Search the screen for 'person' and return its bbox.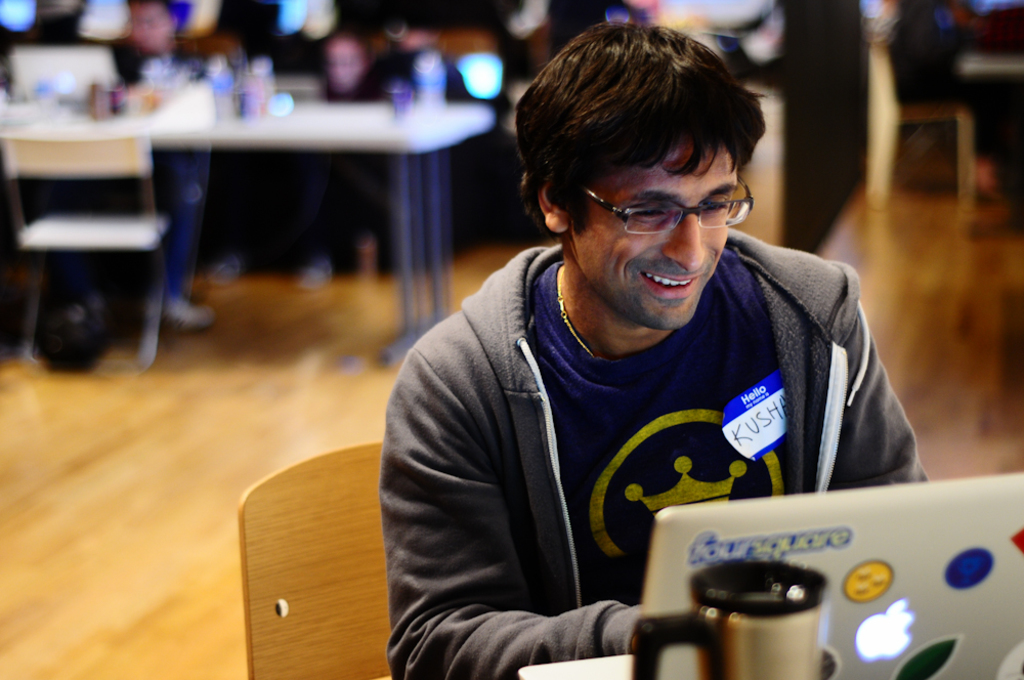
Found: (x1=383, y1=12, x2=938, y2=679).
